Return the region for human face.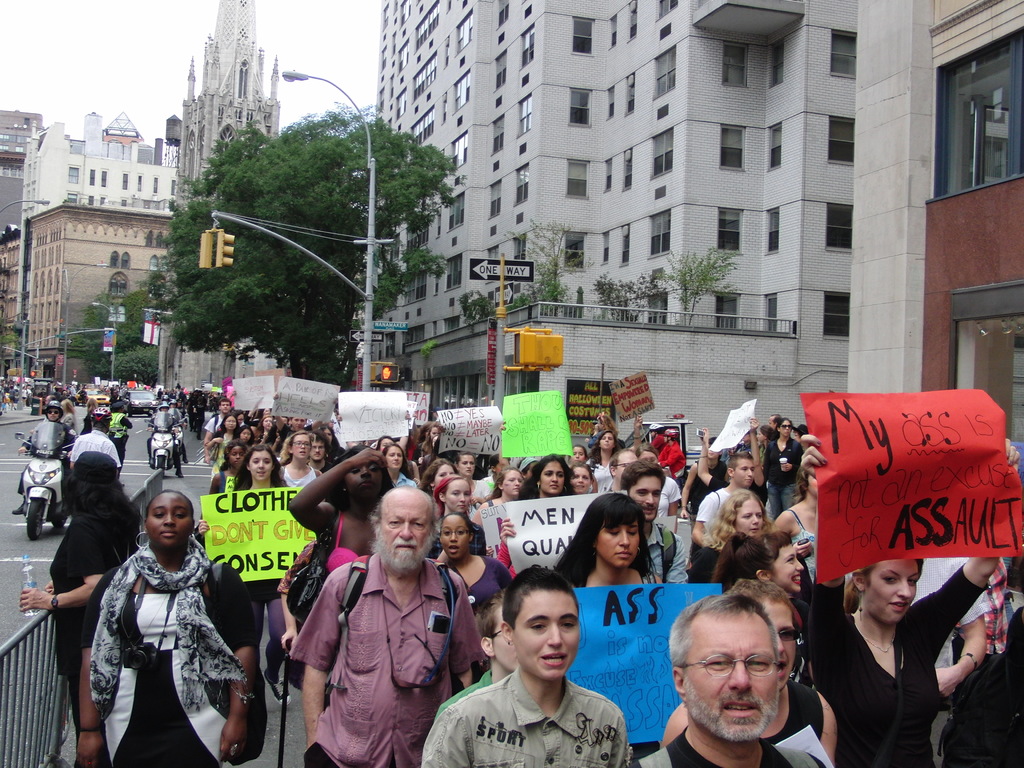
460 456 476 471.
